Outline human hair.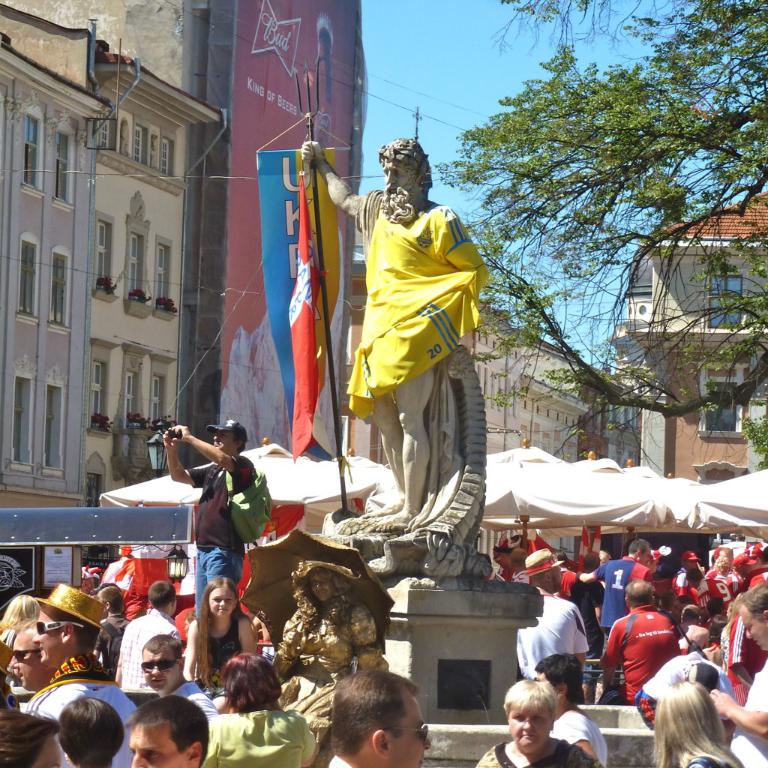
Outline: select_region(709, 614, 721, 641).
